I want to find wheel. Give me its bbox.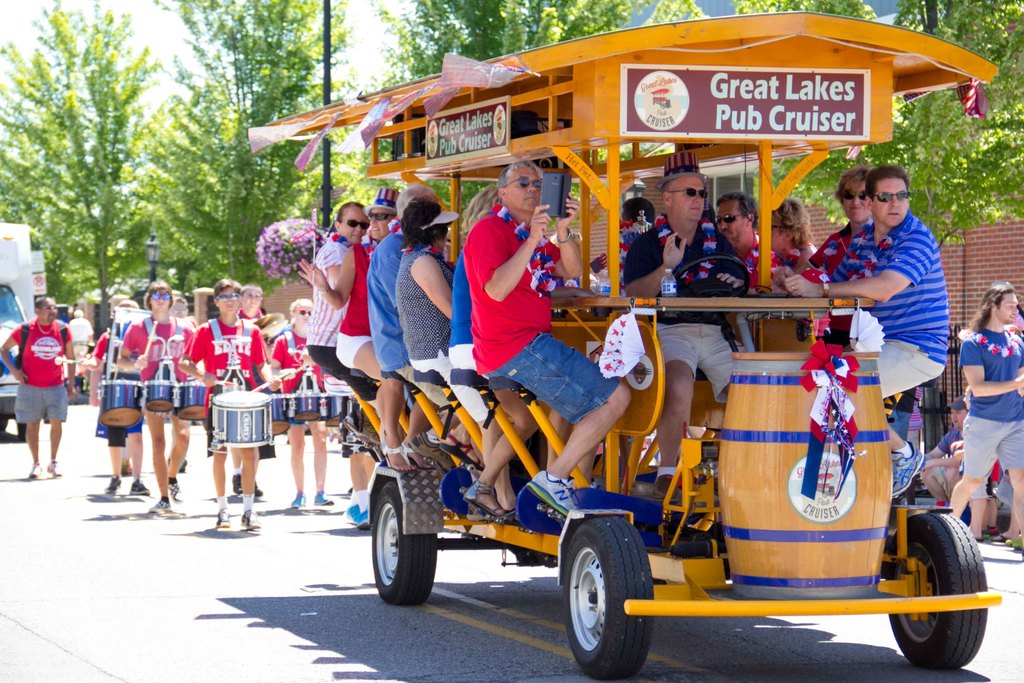
{"x1": 564, "y1": 525, "x2": 654, "y2": 670}.
